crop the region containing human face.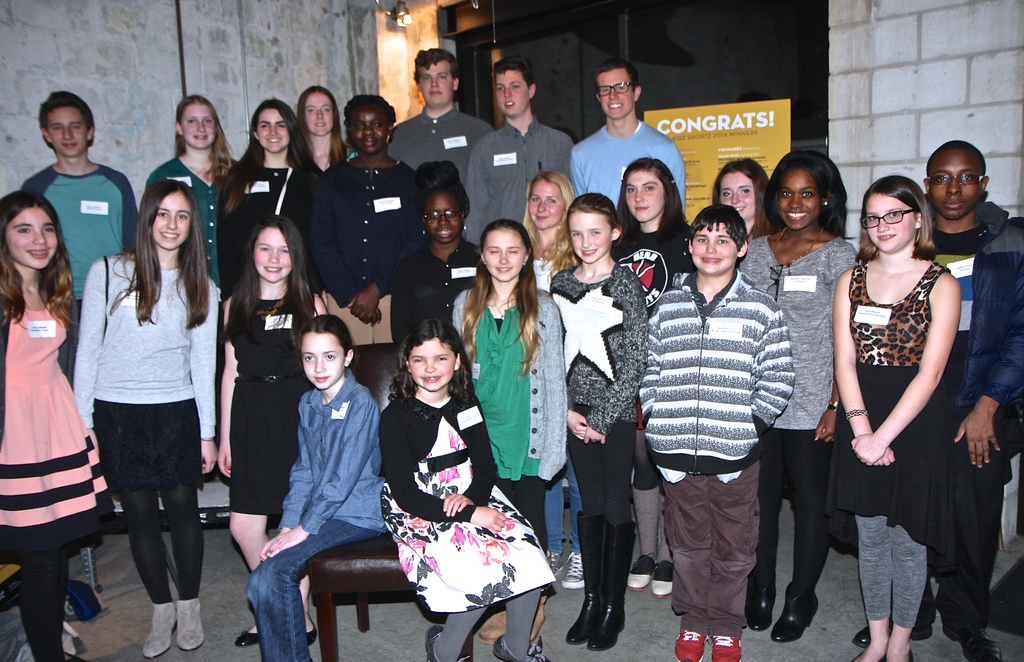
Crop region: box(527, 178, 566, 228).
